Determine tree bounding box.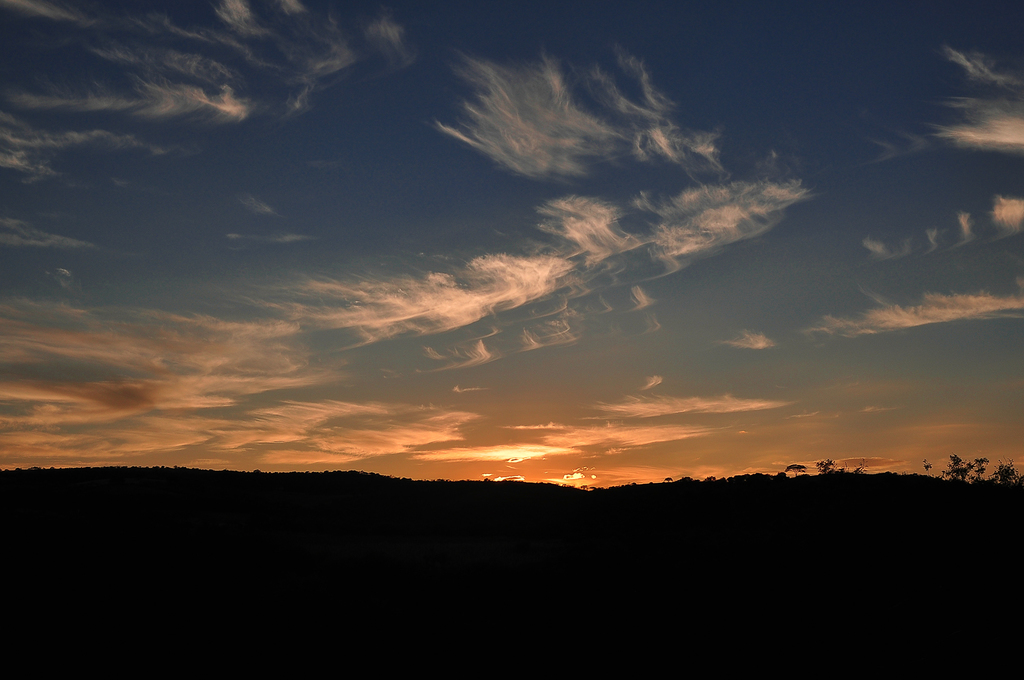
Determined: 986 459 1023 489.
